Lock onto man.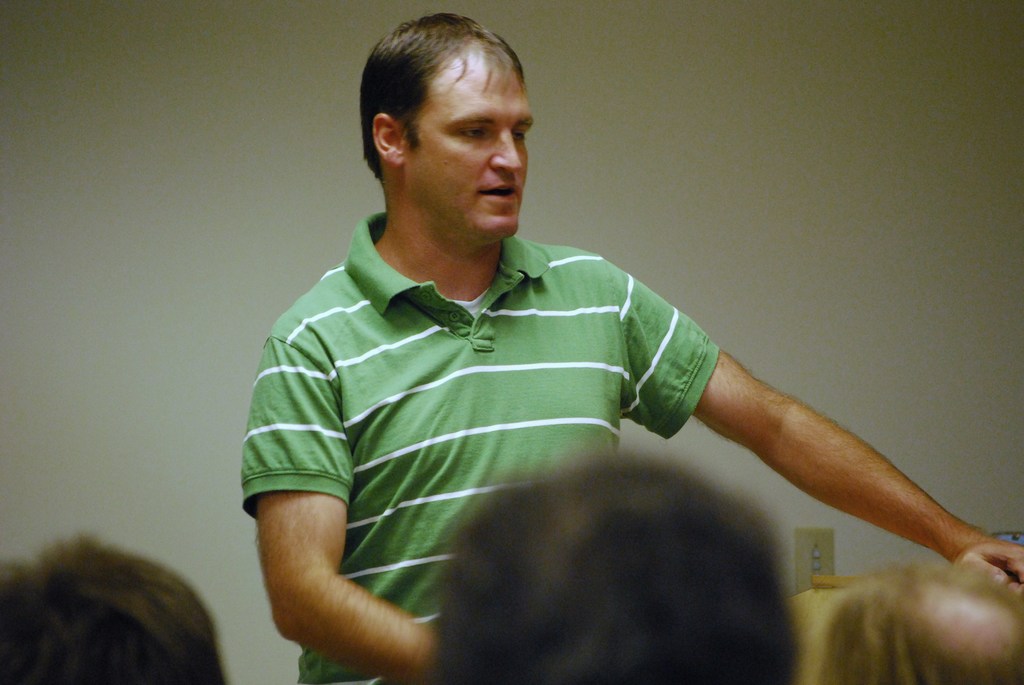
Locked: <bbox>817, 562, 1023, 684</bbox>.
